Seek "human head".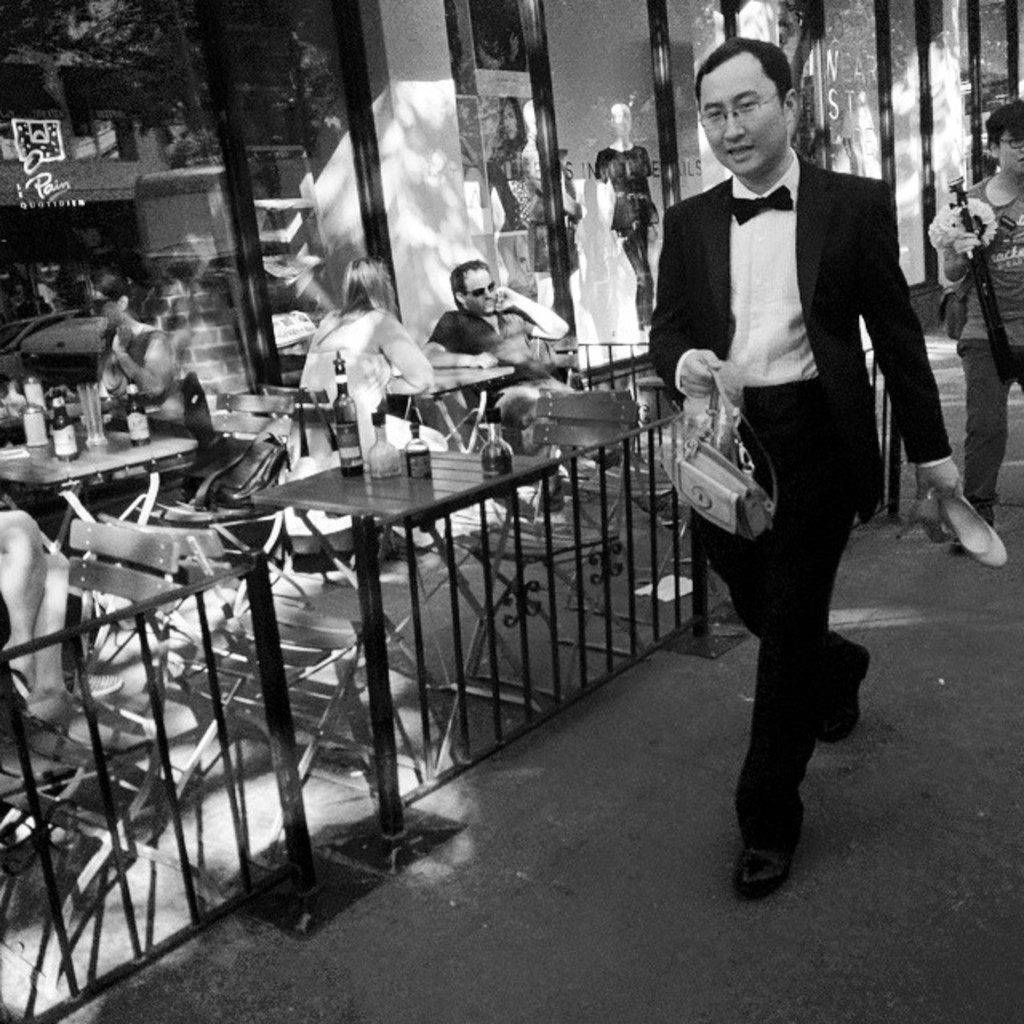
(592, 141, 629, 187).
